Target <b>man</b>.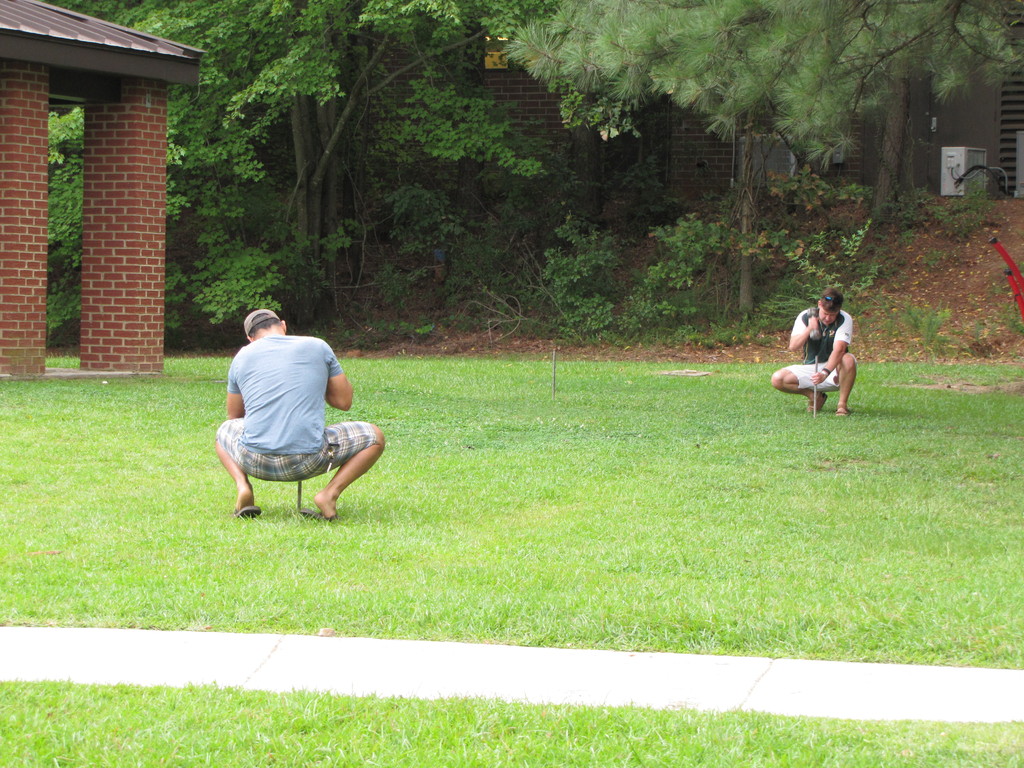
Target region: 768,283,861,413.
